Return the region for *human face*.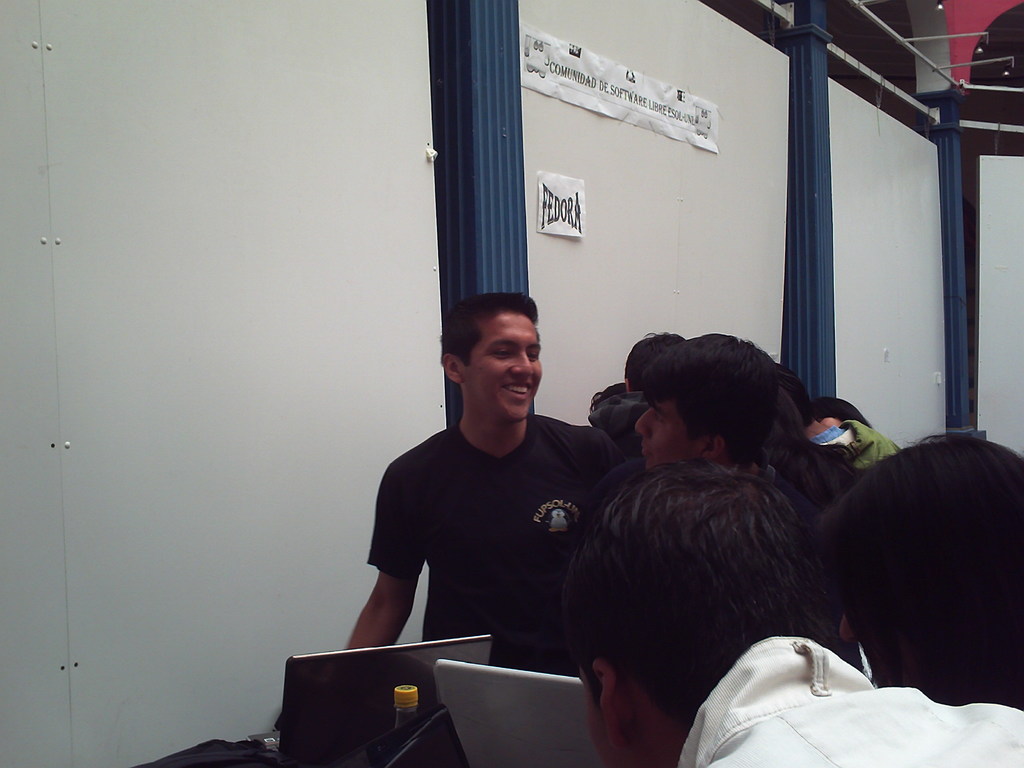
456:311:543:426.
